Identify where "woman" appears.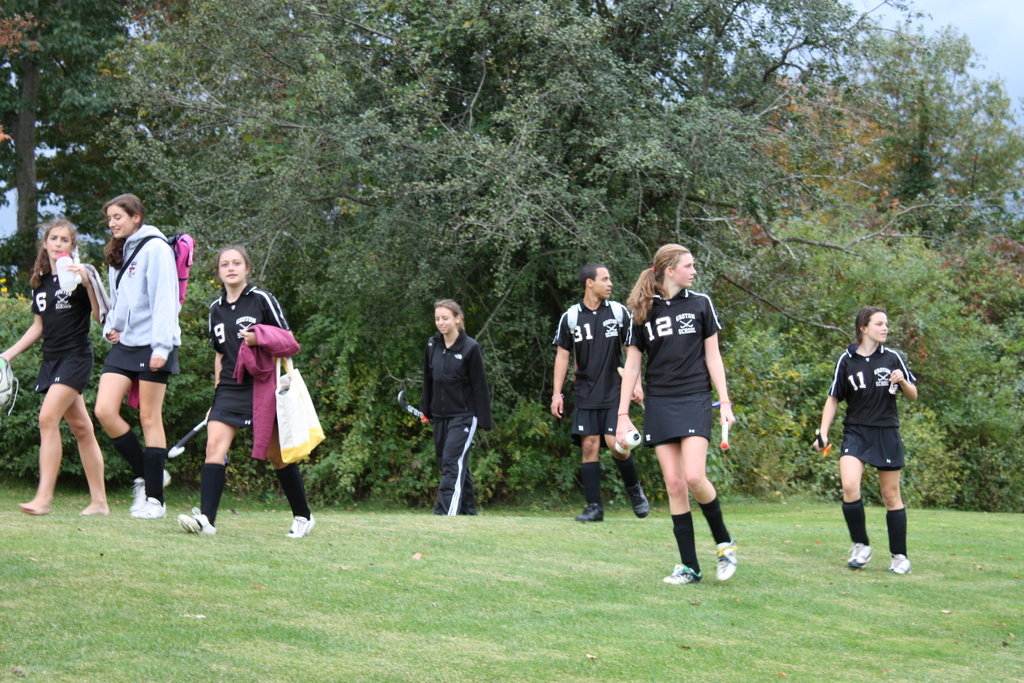
Appears at <region>422, 298, 492, 513</region>.
